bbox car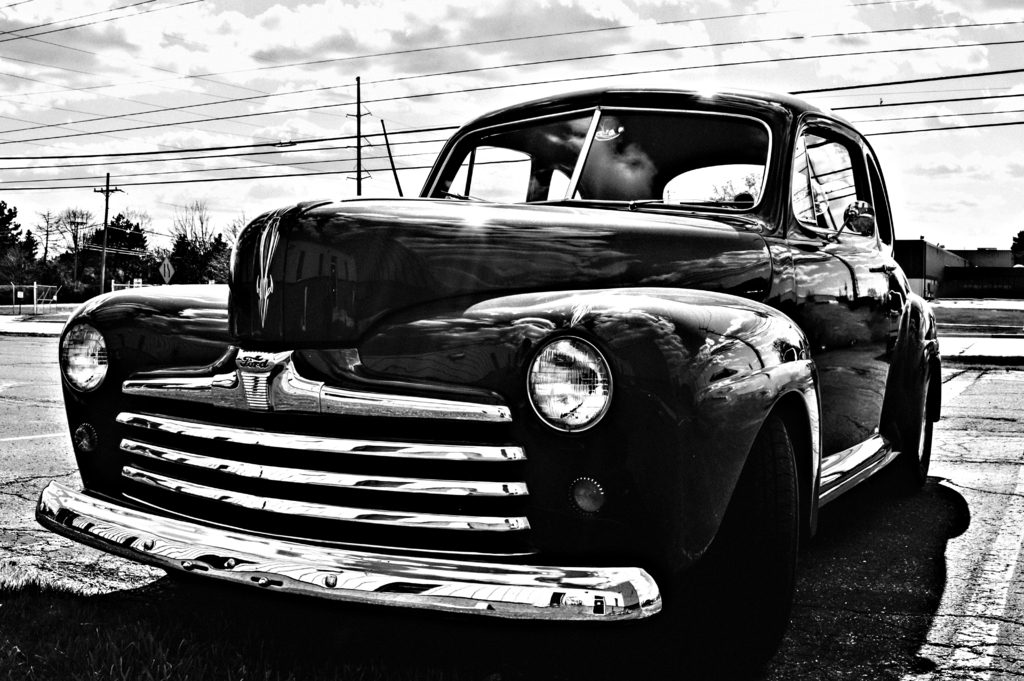
detection(69, 110, 877, 657)
